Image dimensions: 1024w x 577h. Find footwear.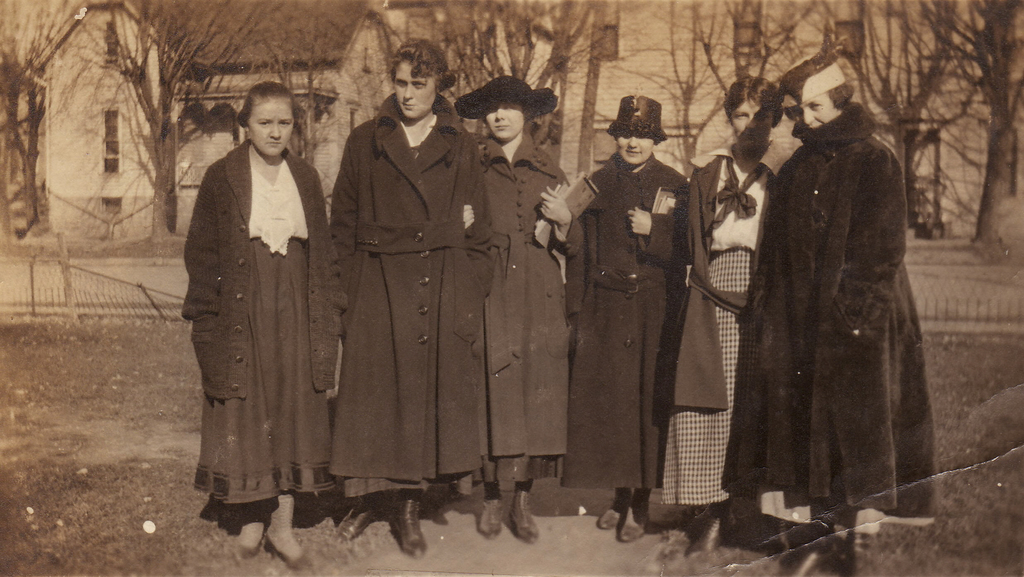
<box>620,497,651,541</box>.
